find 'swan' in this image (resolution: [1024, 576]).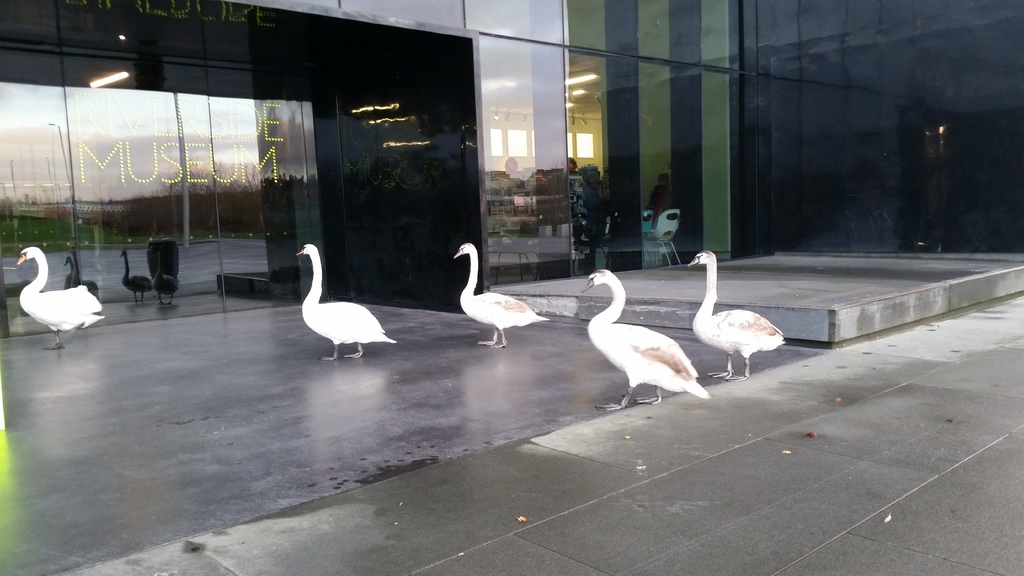
12,237,96,332.
